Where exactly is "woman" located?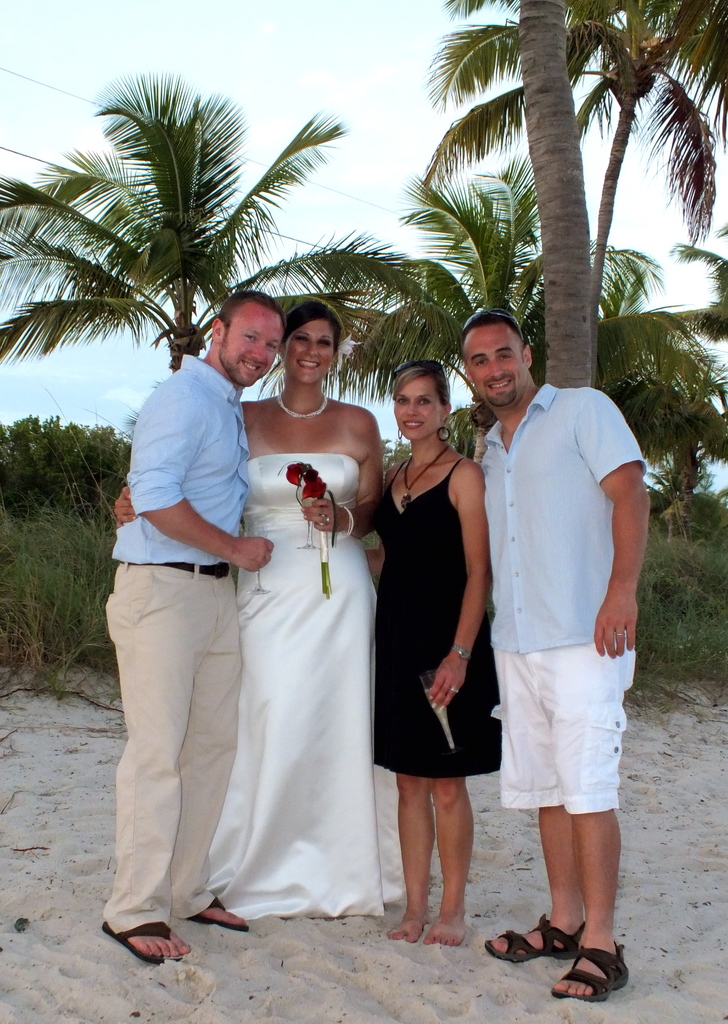
Its bounding box is detection(358, 360, 487, 949).
